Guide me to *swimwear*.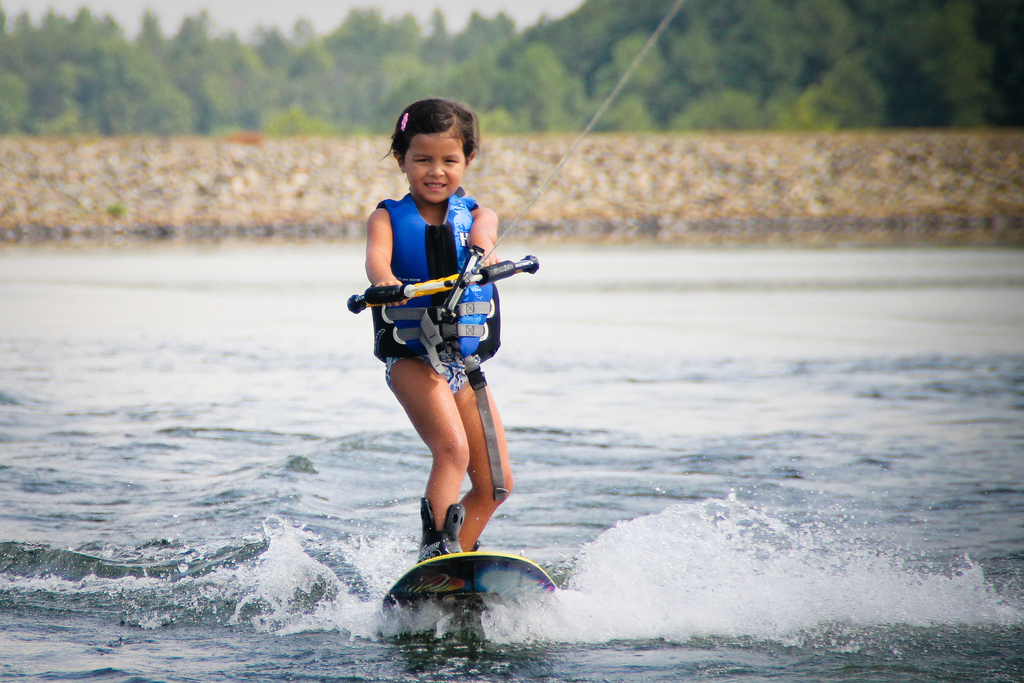
Guidance: x1=375 y1=191 x2=480 y2=398.
